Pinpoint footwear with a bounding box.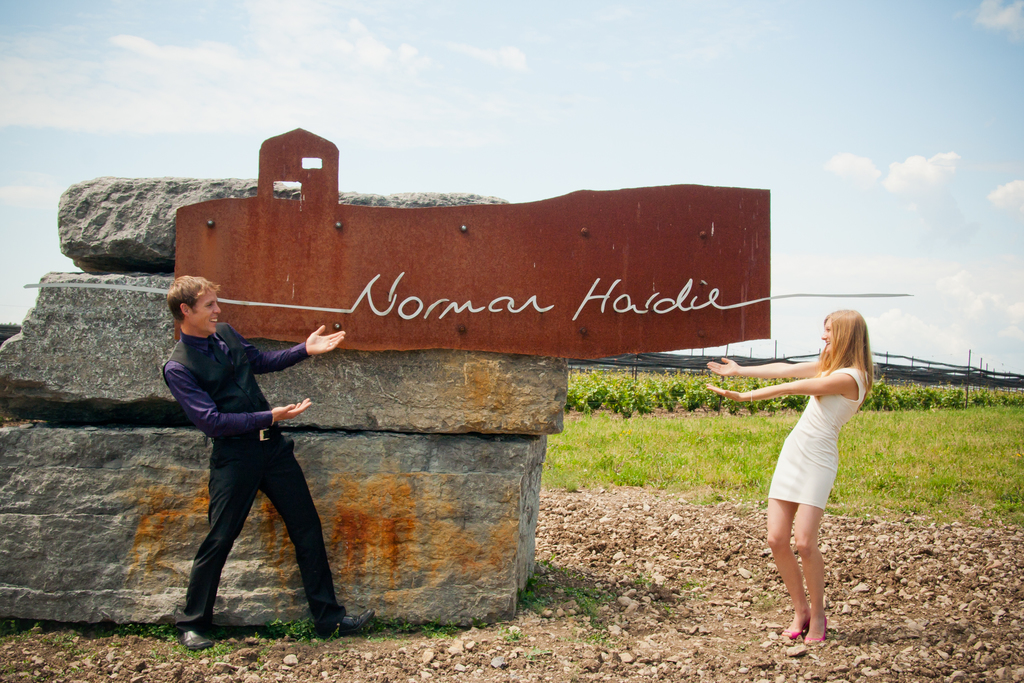
<box>802,614,832,647</box>.
